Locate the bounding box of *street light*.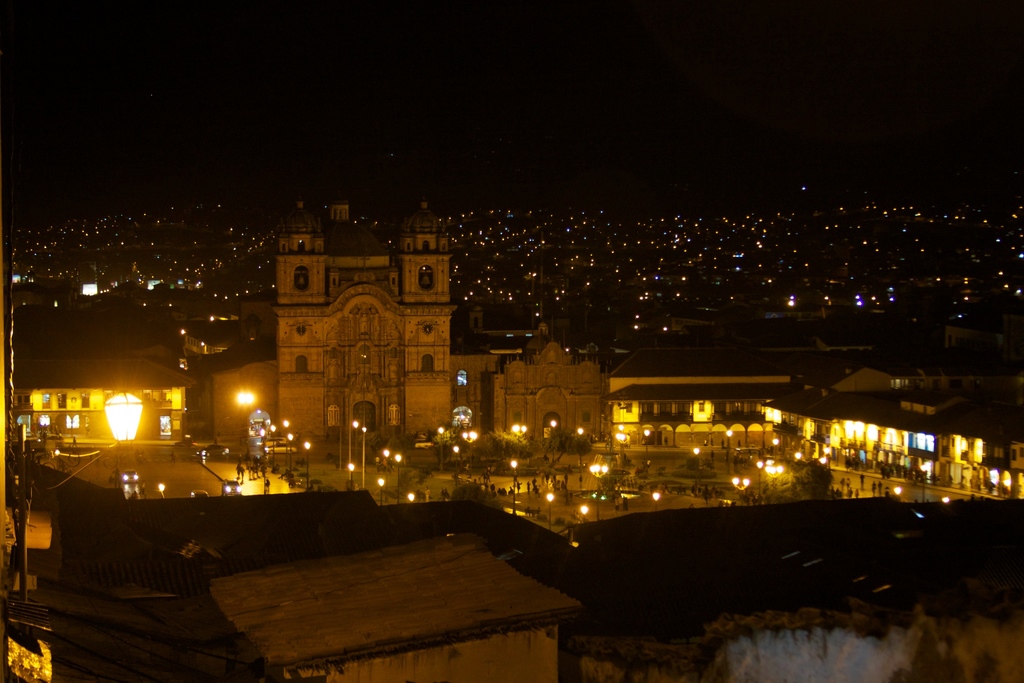
Bounding box: 510 459 519 517.
